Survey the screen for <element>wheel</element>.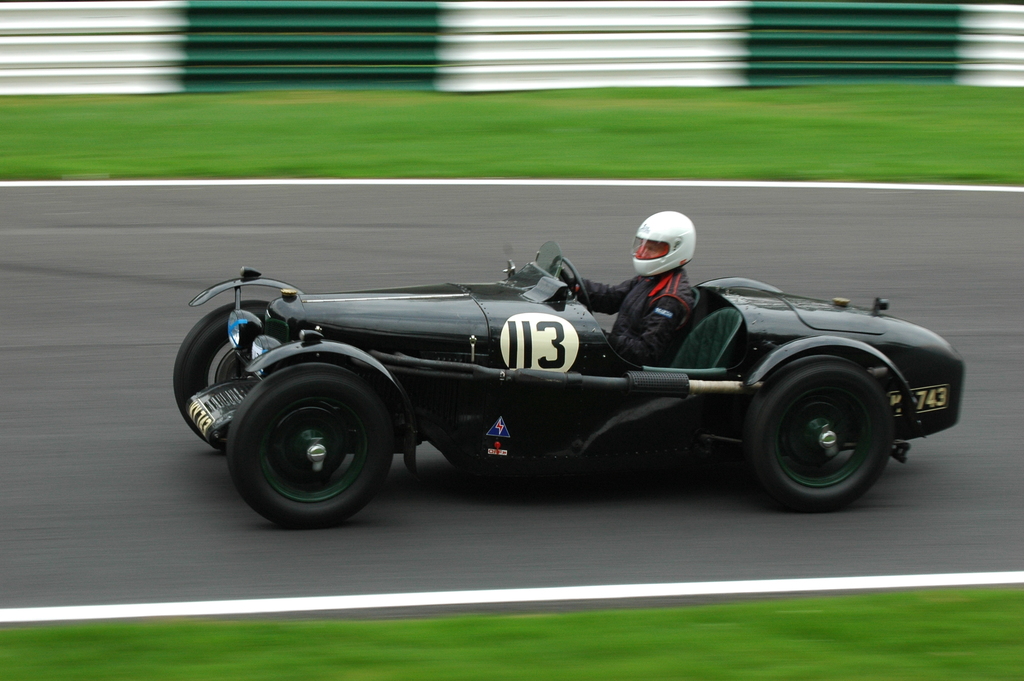
Survey found: (left=741, top=356, right=893, bottom=518).
